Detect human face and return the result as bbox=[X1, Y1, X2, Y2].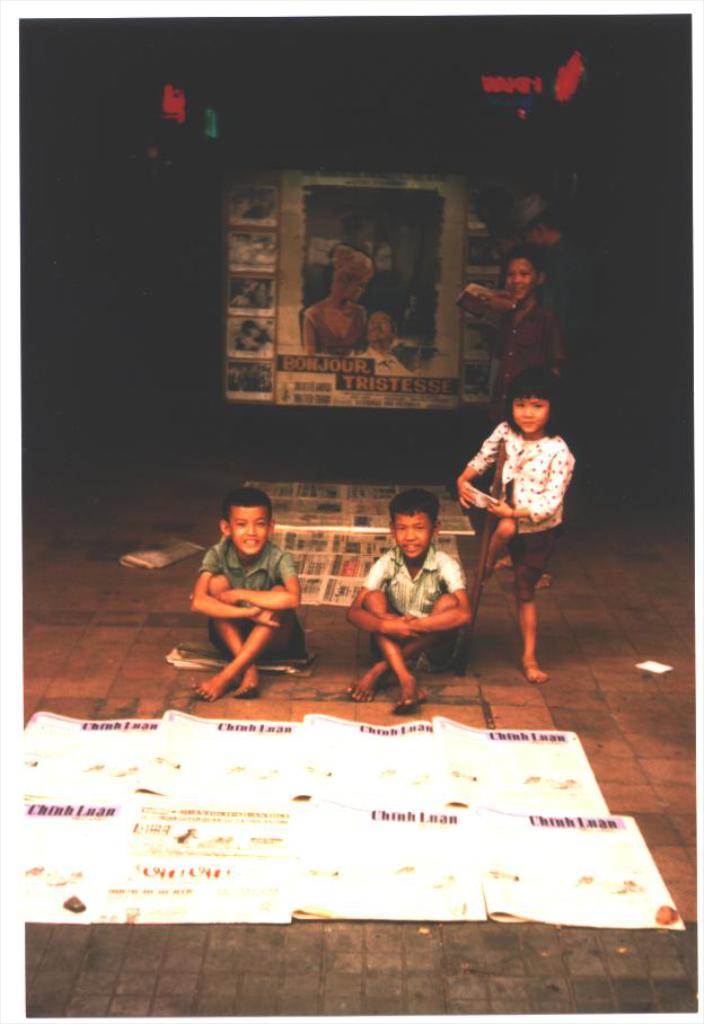
bbox=[349, 262, 380, 304].
